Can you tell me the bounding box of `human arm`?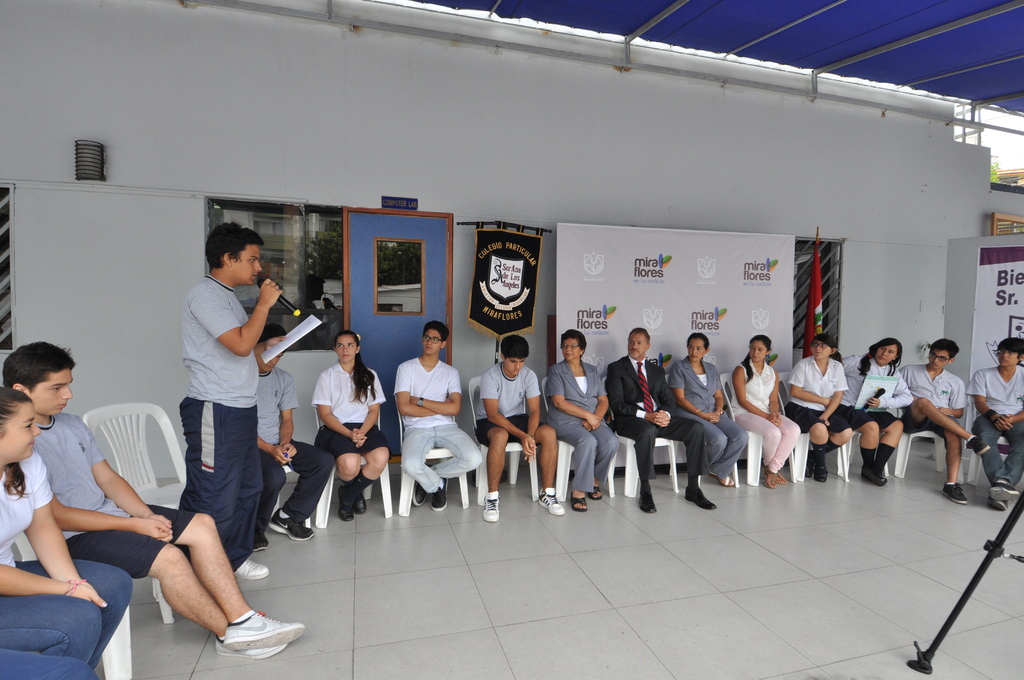
[x1=733, y1=366, x2=778, y2=426].
